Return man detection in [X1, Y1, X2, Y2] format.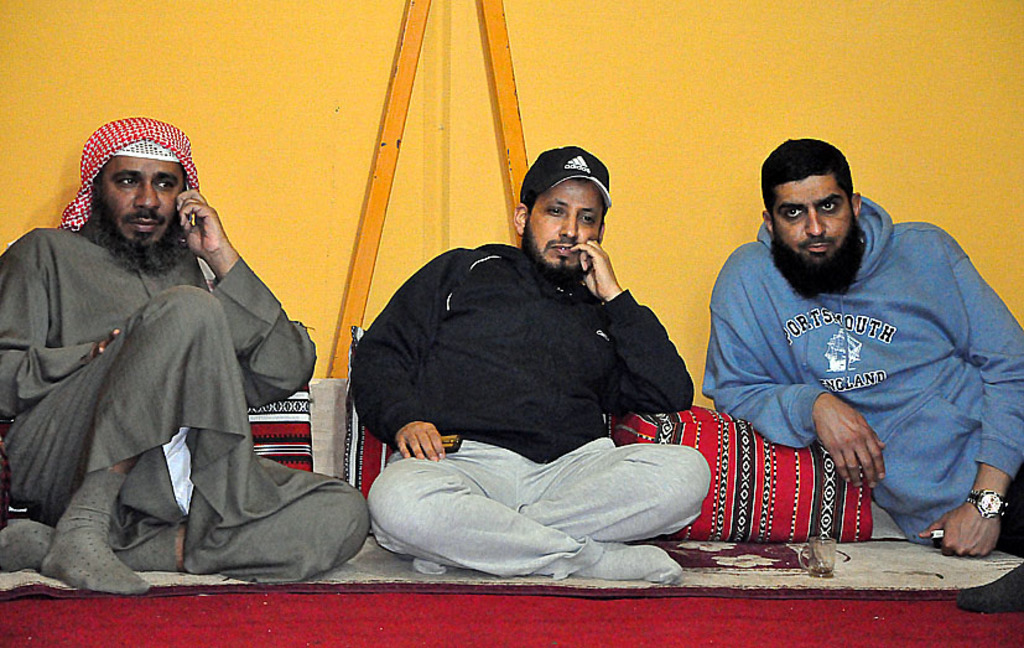
[345, 144, 713, 593].
